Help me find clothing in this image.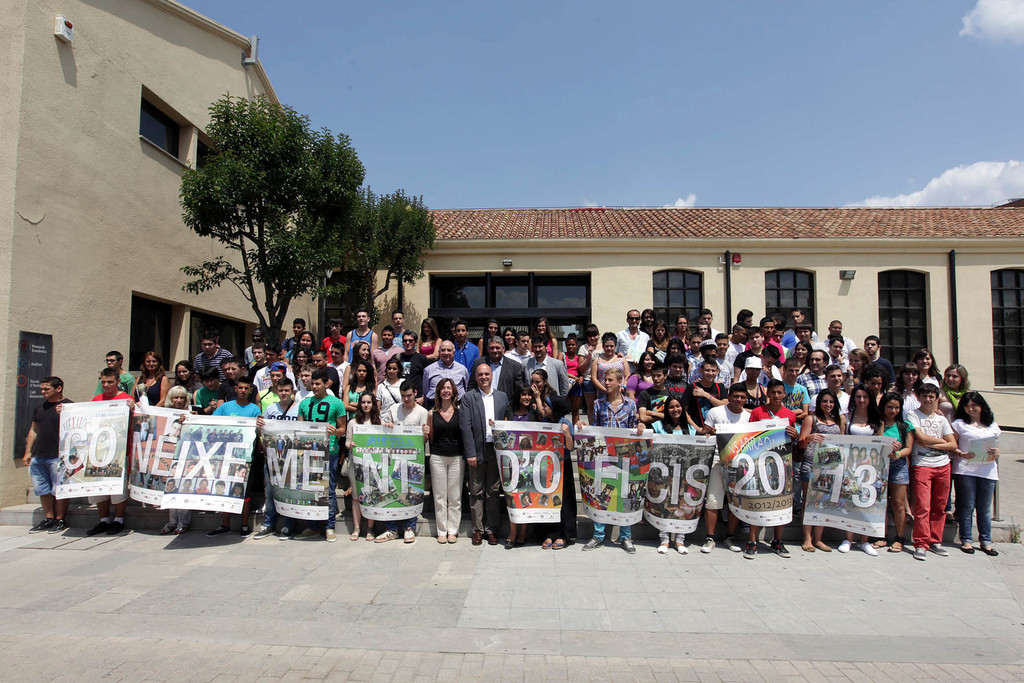
Found it: locate(243, 347, 259, 358).
